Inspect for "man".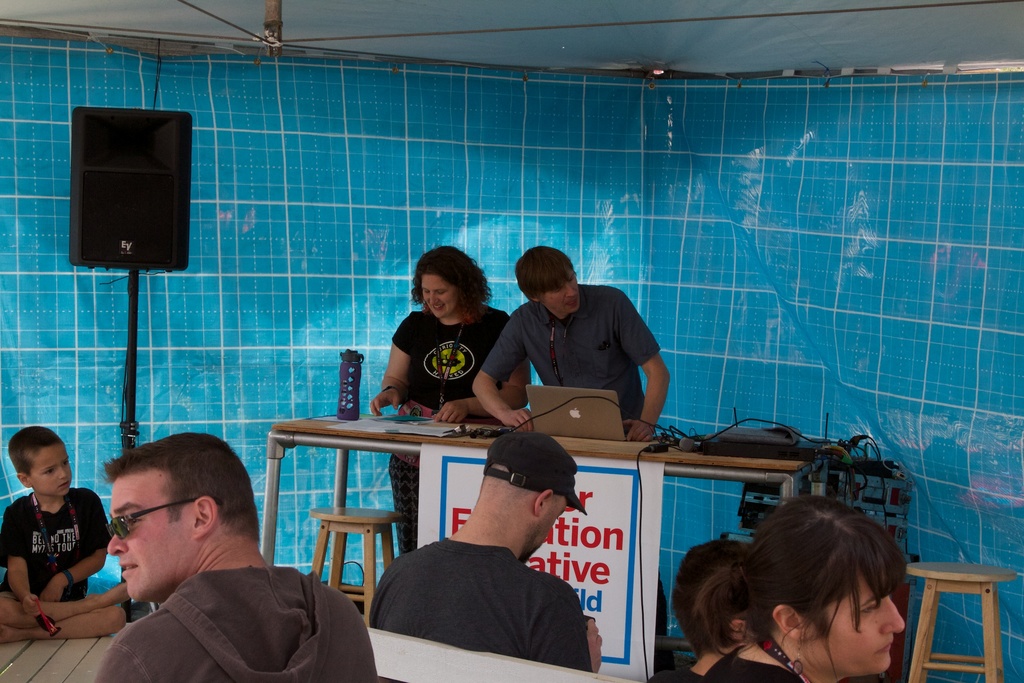
Inspection: (474,245,671,441).
